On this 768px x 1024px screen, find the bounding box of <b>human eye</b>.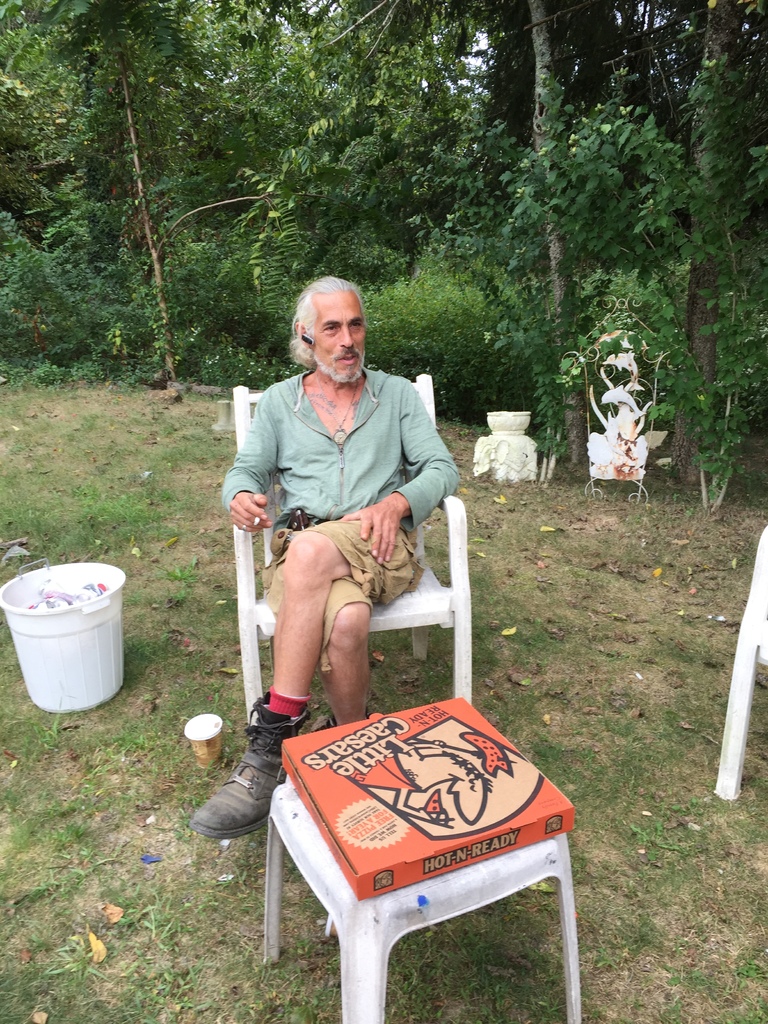
Bounding box: (323,321,337,332).
